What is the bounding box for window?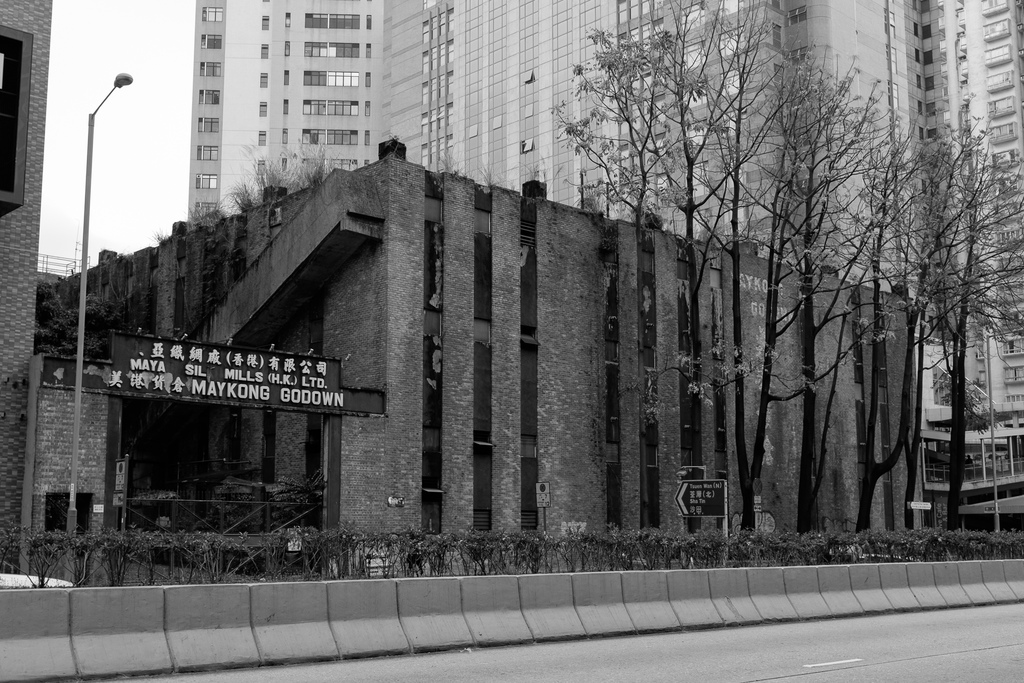
<box>775,63,785,90</box>.
